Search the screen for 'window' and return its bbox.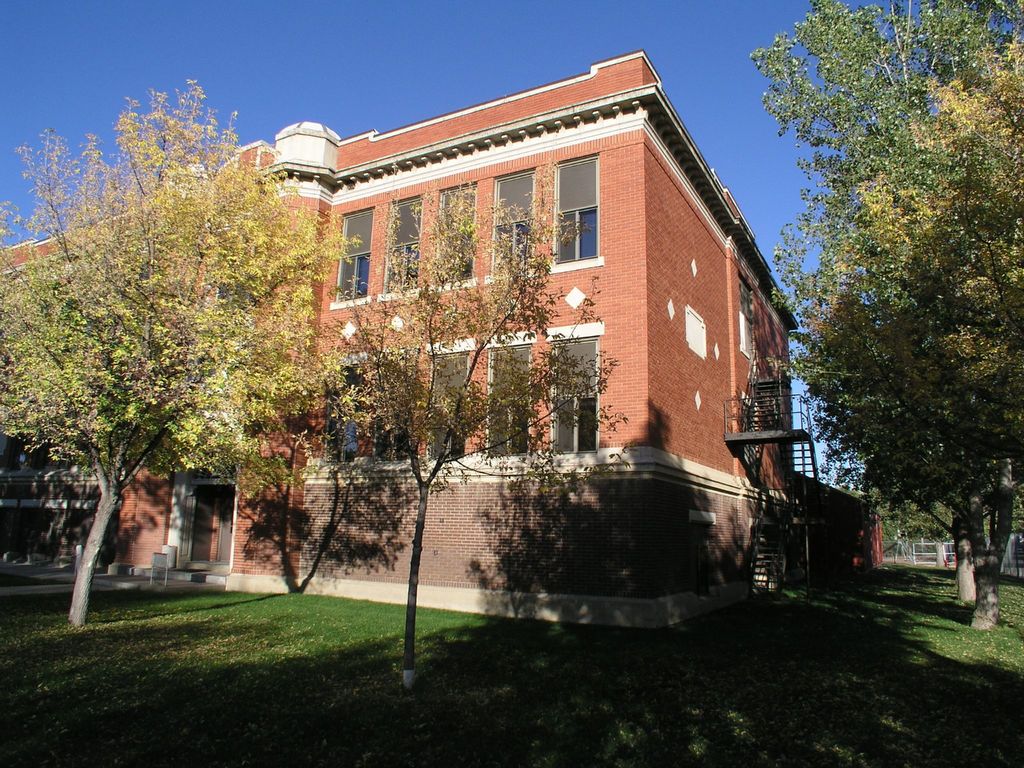
Found: locate(548, 323, 602, 461).
